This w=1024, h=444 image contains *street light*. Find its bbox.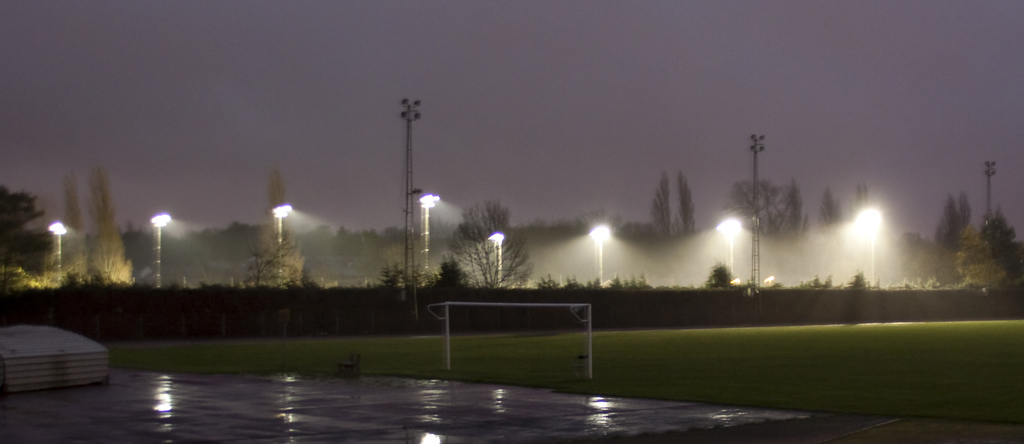
48 225 68 292.
